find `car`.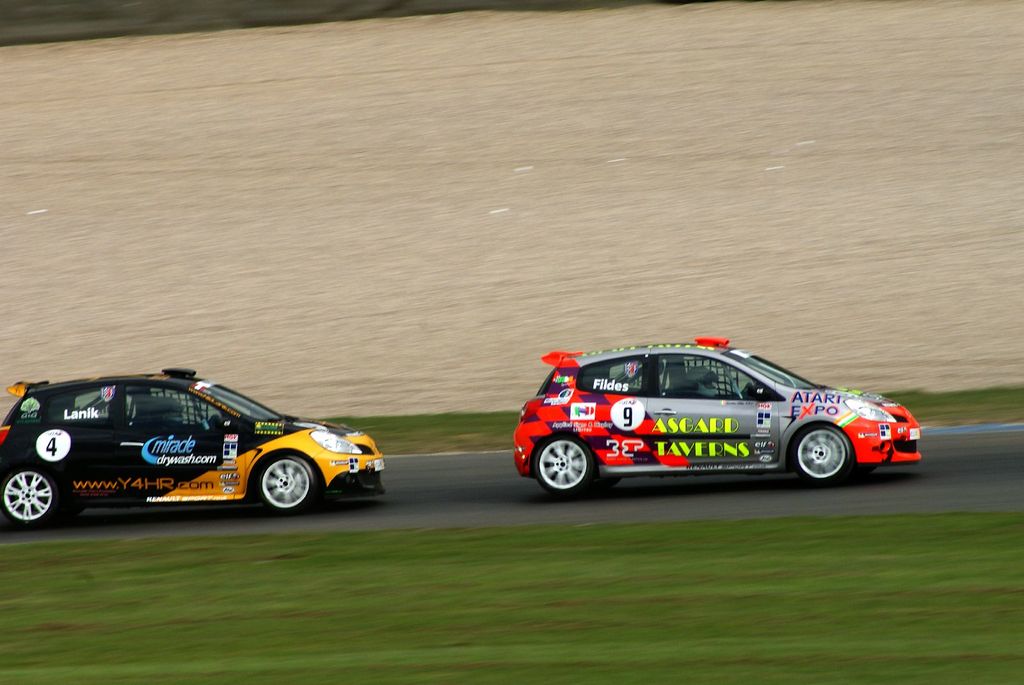
bbox(515, 336, 927, 492).
